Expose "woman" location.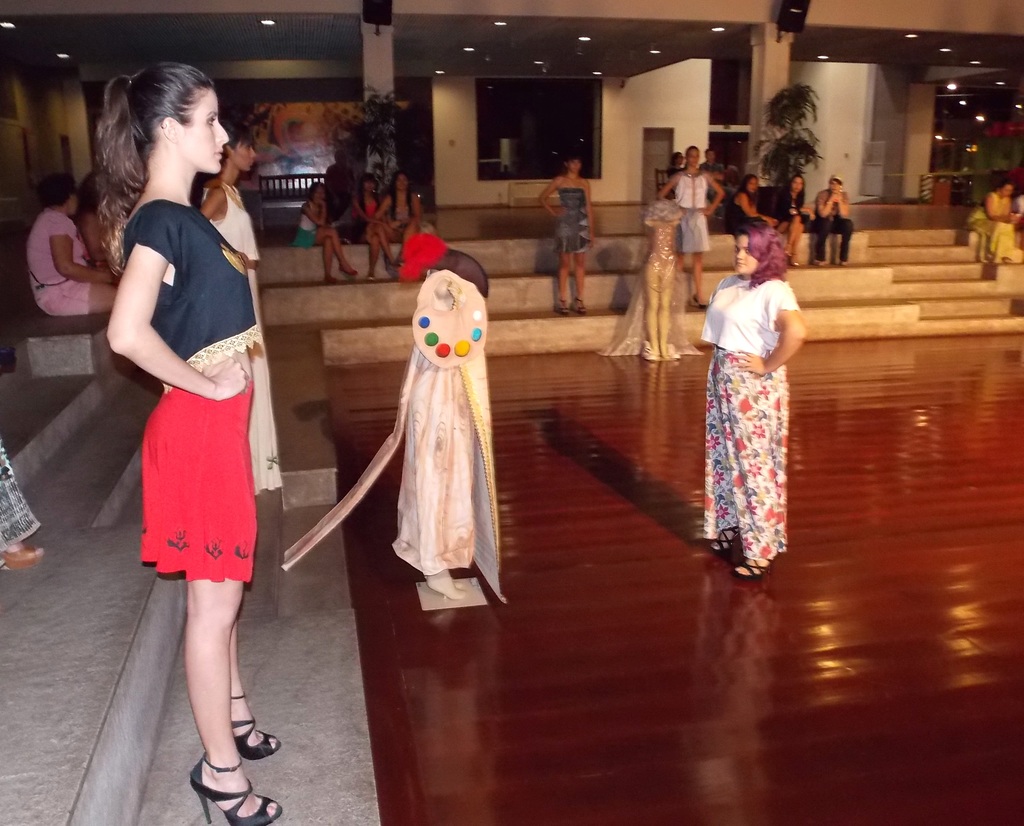
Exposed at [349, 174, 395, 281].
